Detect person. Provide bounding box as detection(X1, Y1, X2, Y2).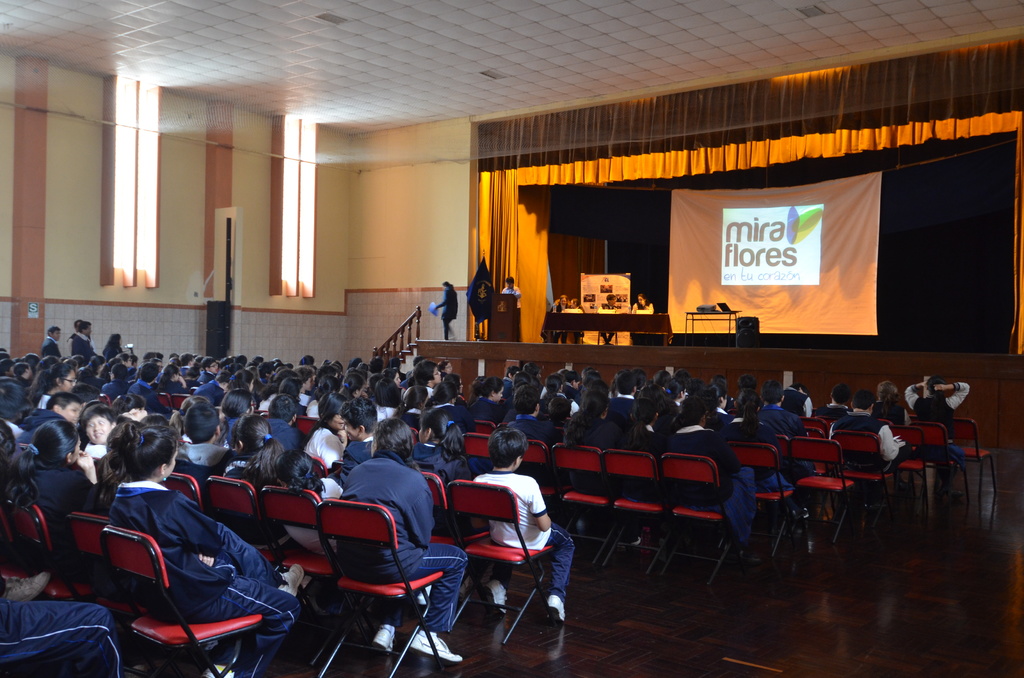
detection(170, 400, 196, 443).
